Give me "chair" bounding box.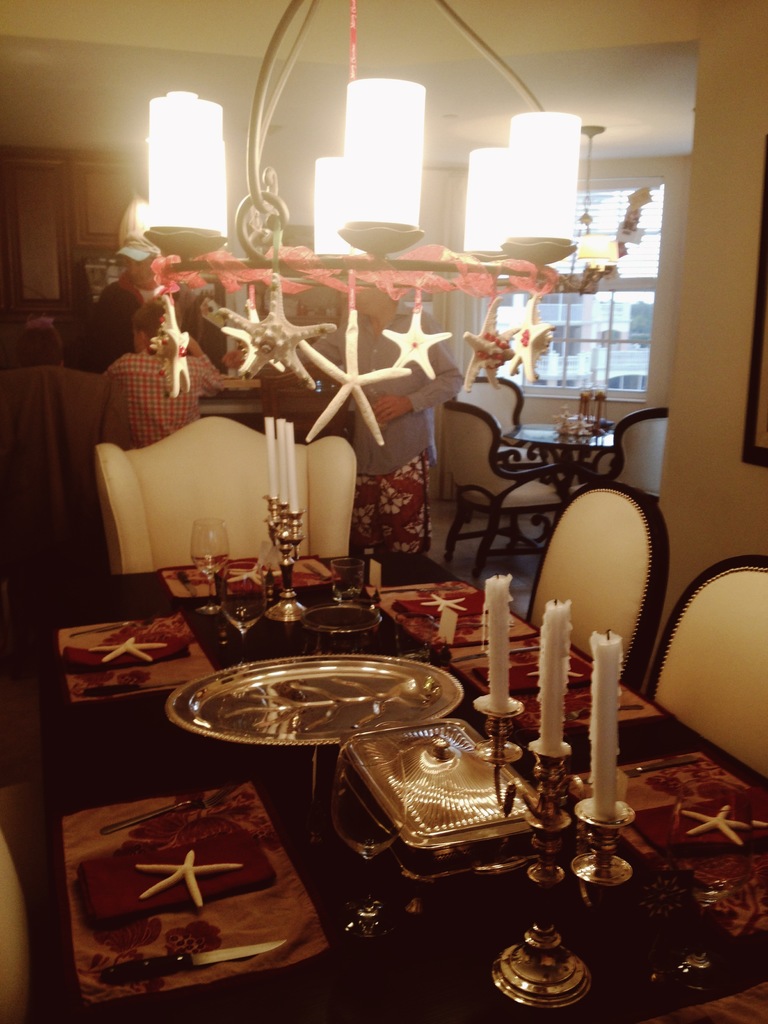
645, 548, 764, 790.
